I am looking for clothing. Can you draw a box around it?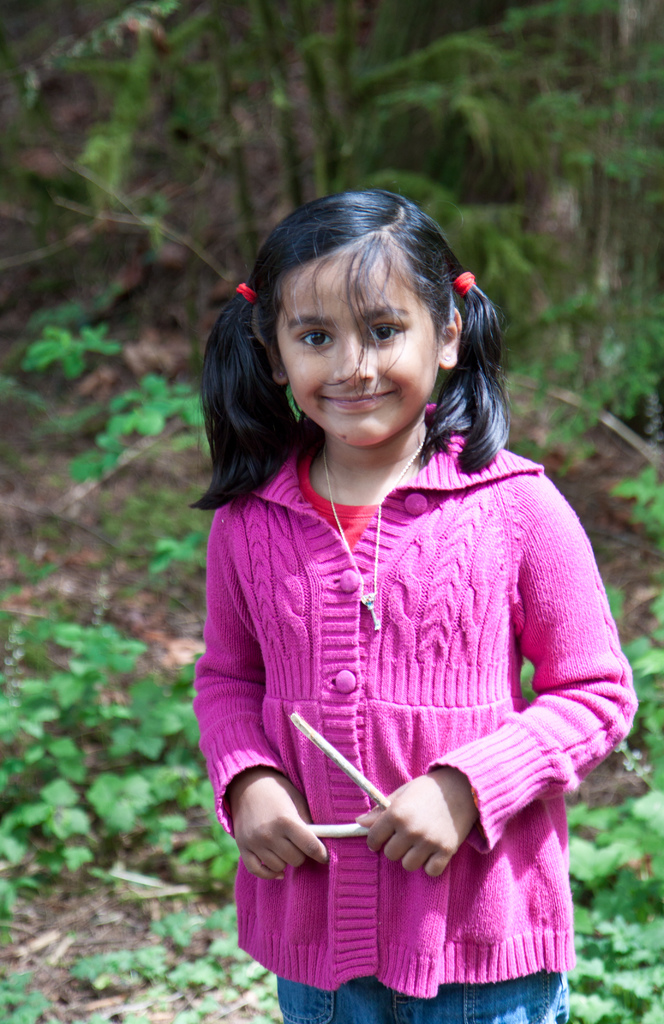
Sure, the bounding box is [186, 420, 637, 968].
